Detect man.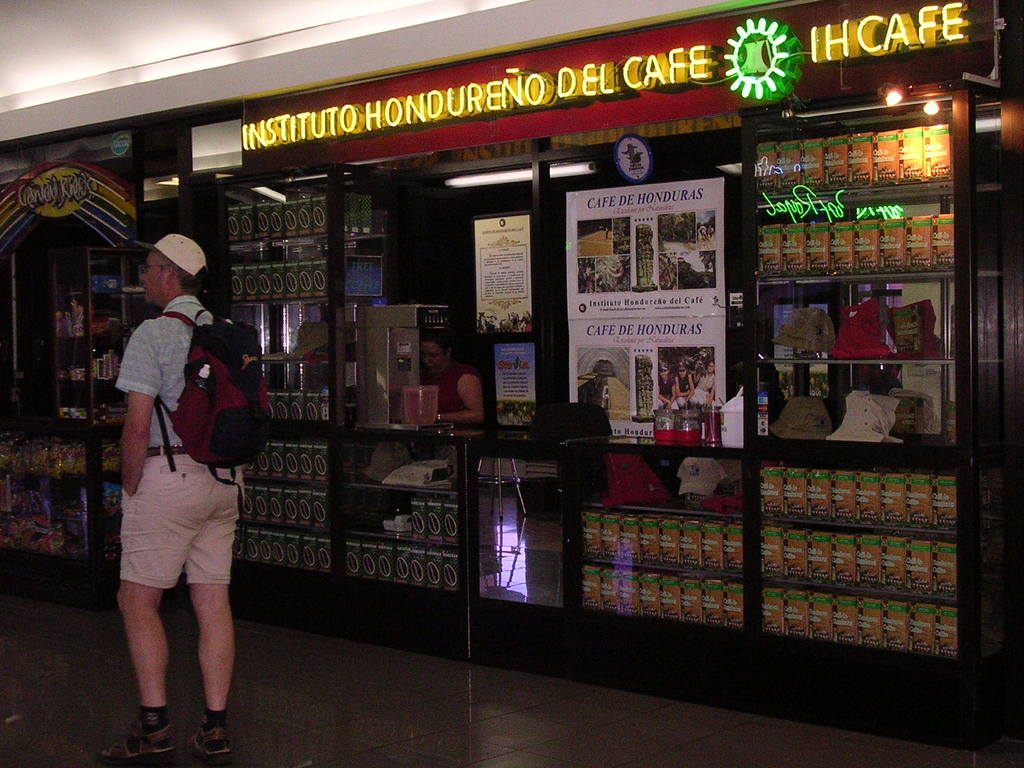
Detected at locate(95, 225, 248, 759).
